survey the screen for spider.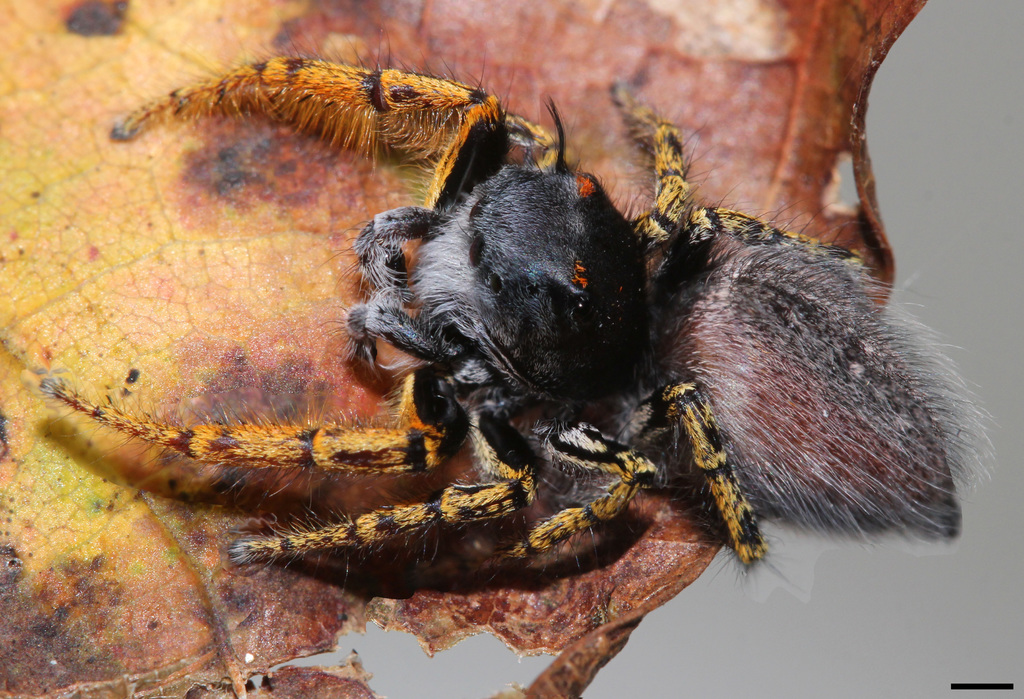
Survey found: crop(37, 43, 995, 591).
